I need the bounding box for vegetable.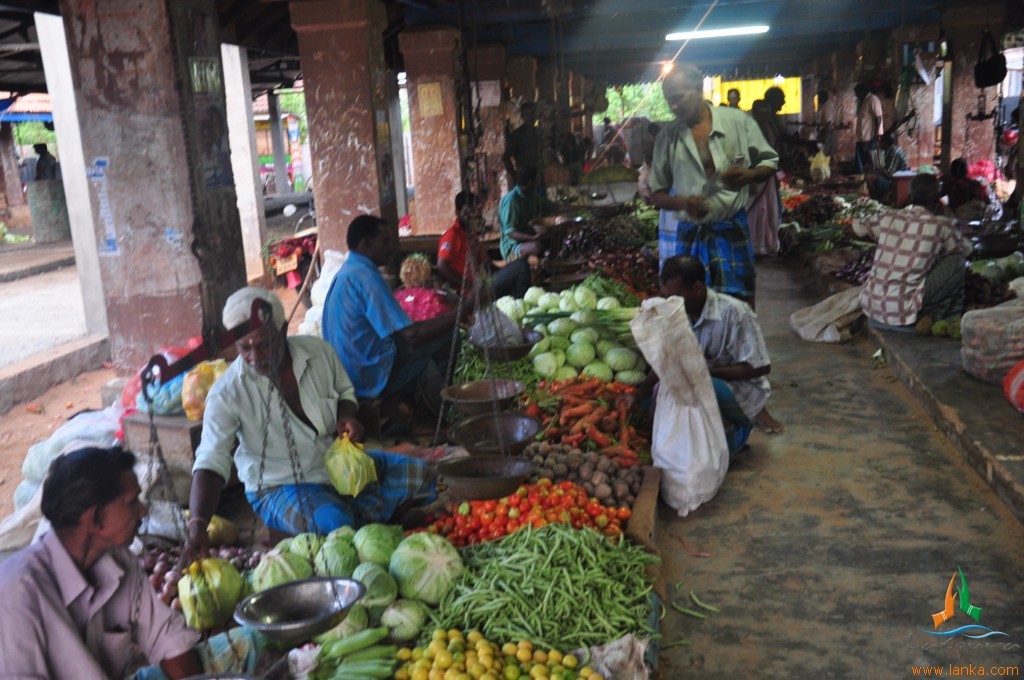
Here it is: select_region(390, 531, 464, 610).
